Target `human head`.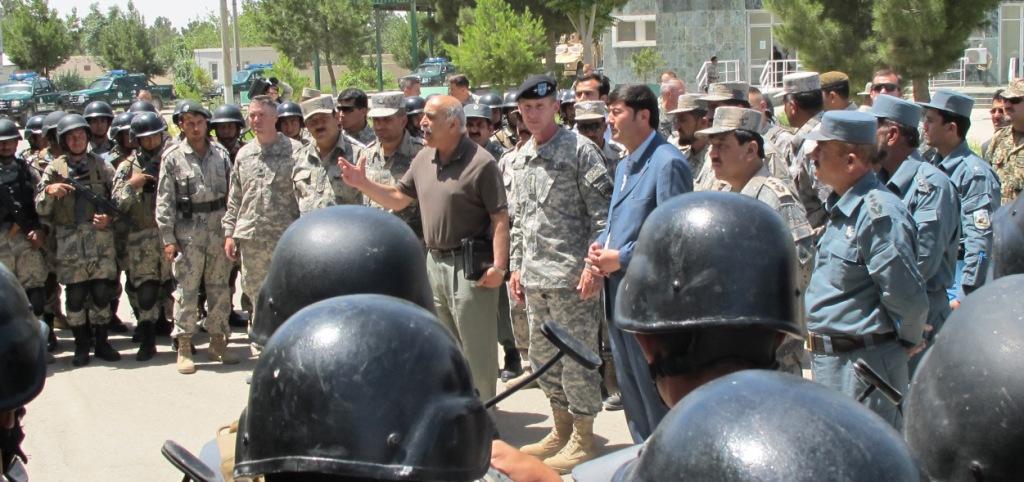
Target region: (left=805, top=106, right=876, bottom=189).
